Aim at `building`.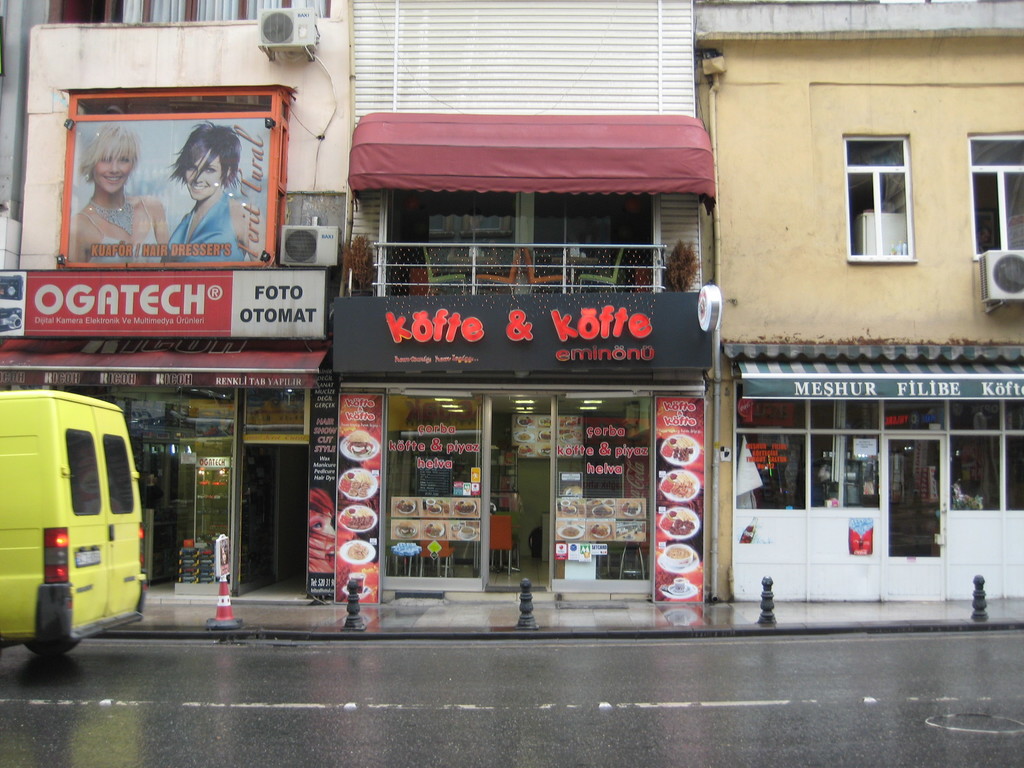
Aimed at region(692, 0, 1023, 600).
